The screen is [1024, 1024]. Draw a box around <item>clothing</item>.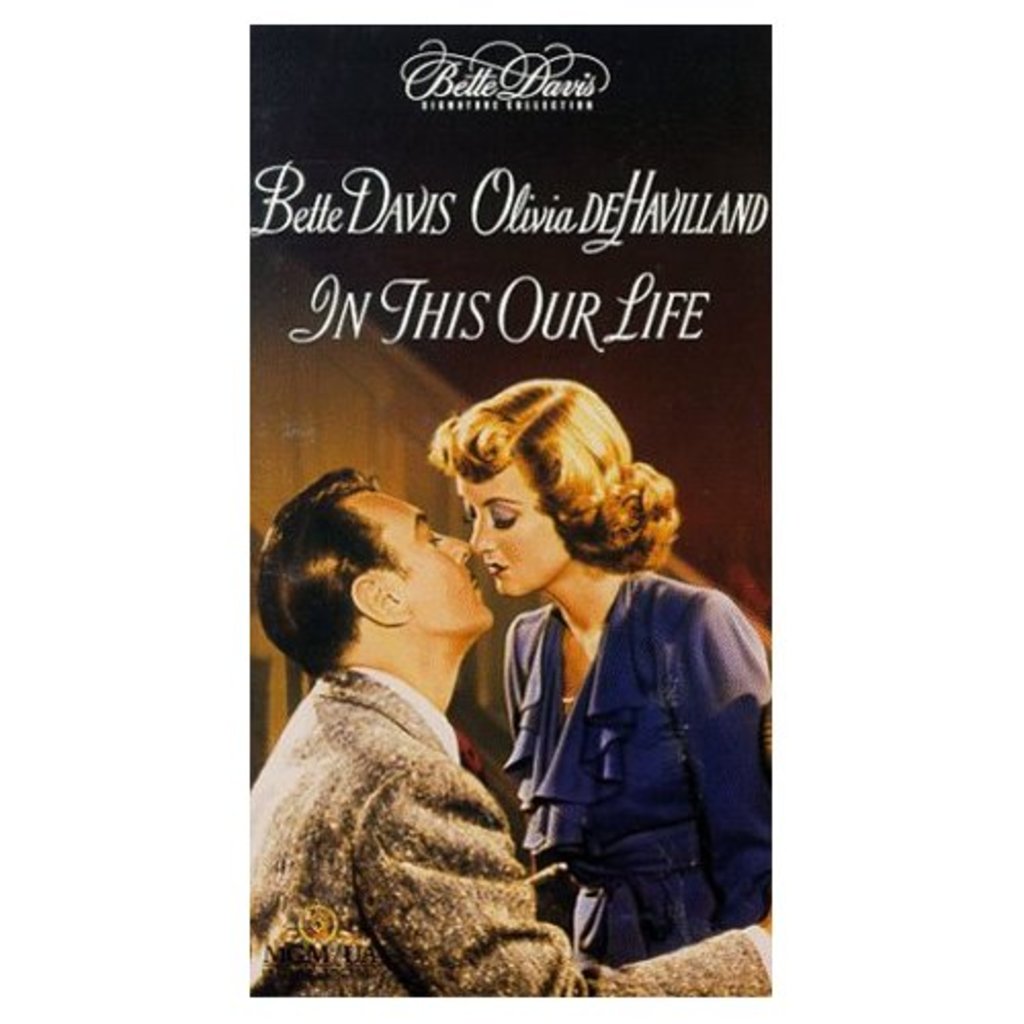
[left=502, top=563, right=795, bottom=958].
